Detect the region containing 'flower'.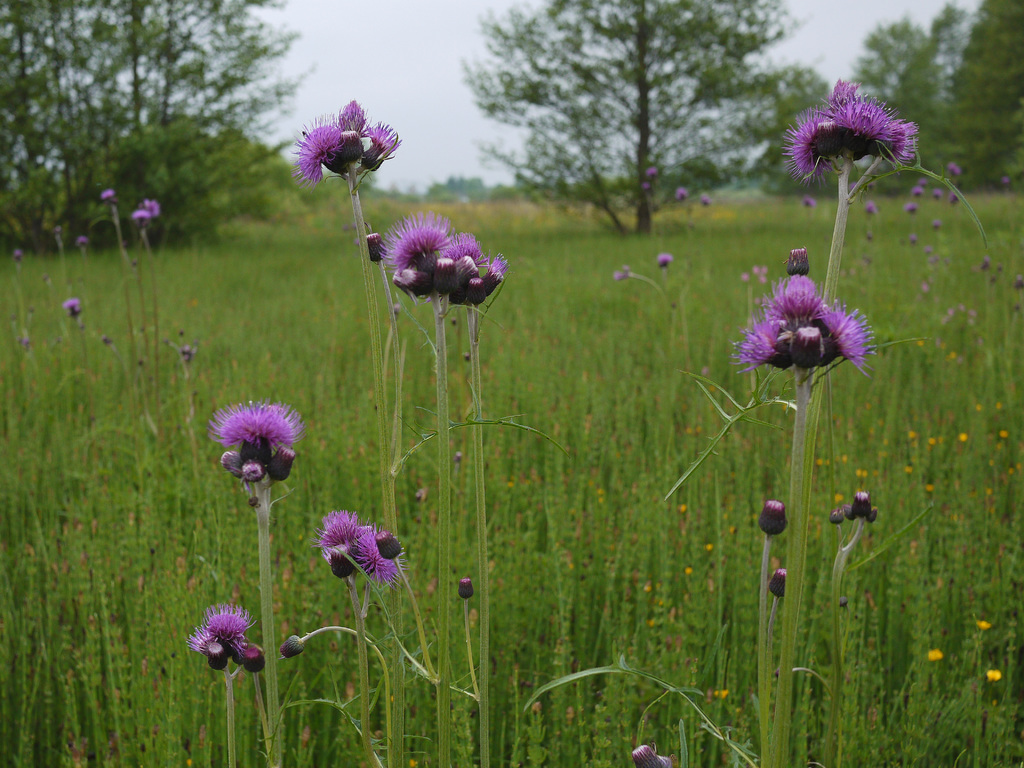
bbox(703, 688, 735, 698).
